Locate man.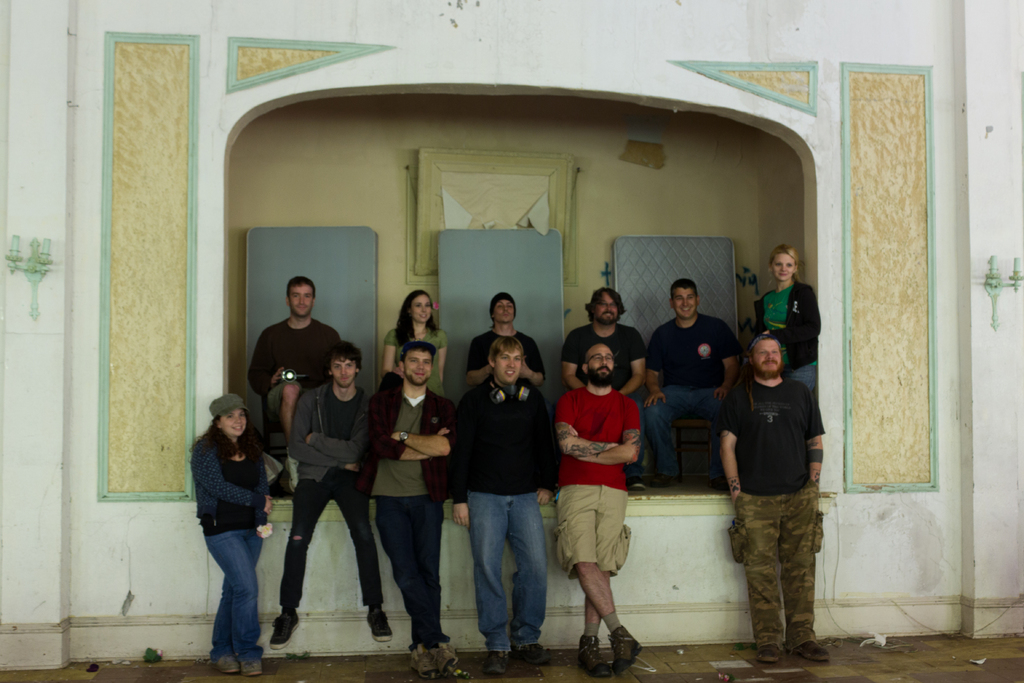
Bounding box: 465:297:540:411.
